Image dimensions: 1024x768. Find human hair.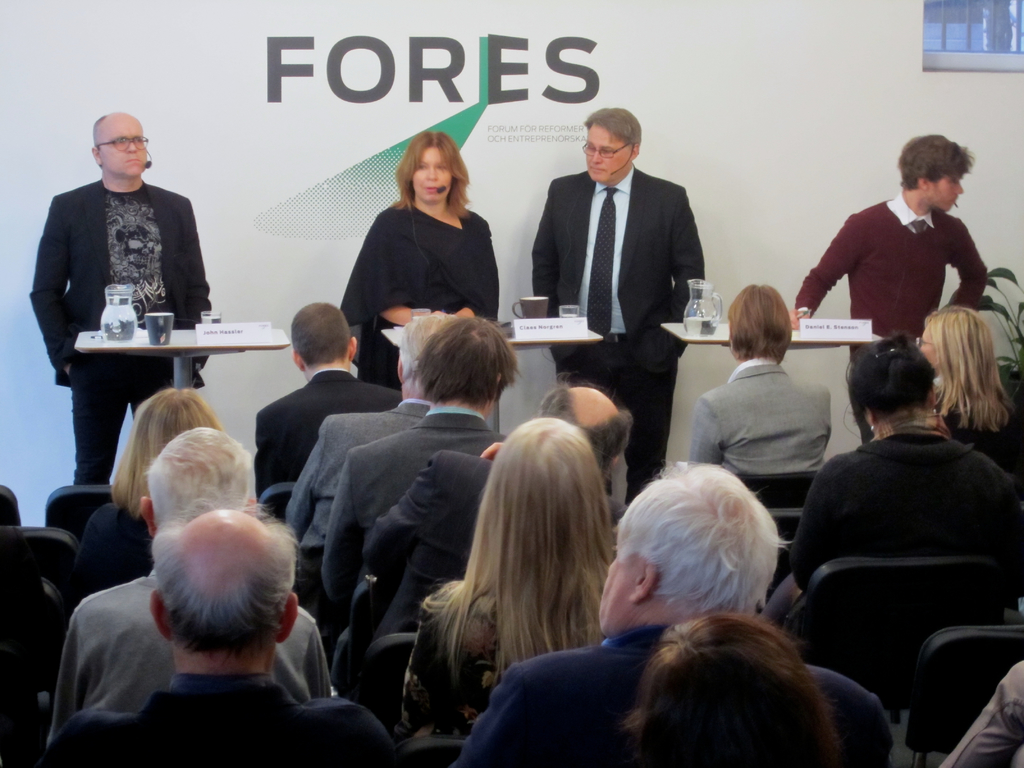
select_region(618, 460, 793, 611).
